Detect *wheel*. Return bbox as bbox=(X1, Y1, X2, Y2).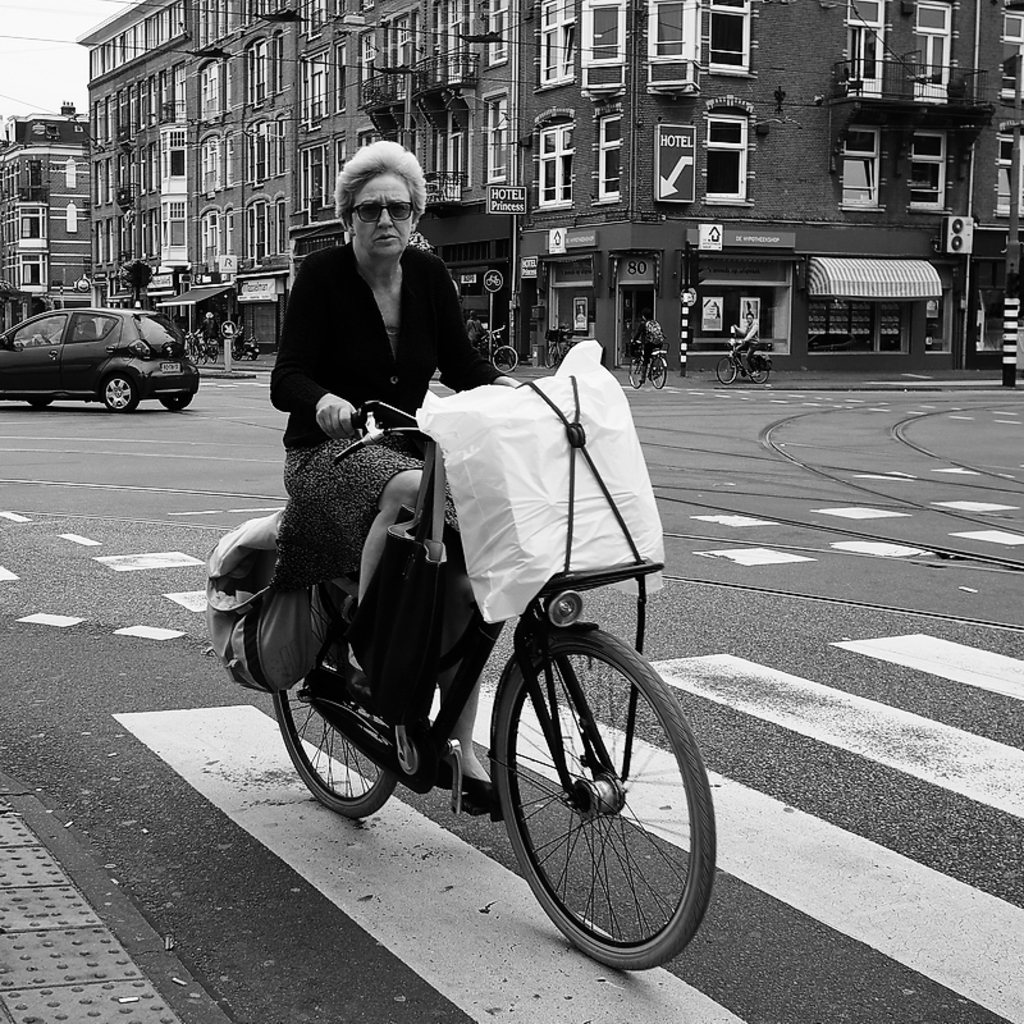
bbox=(545, 347, 559, 366).
